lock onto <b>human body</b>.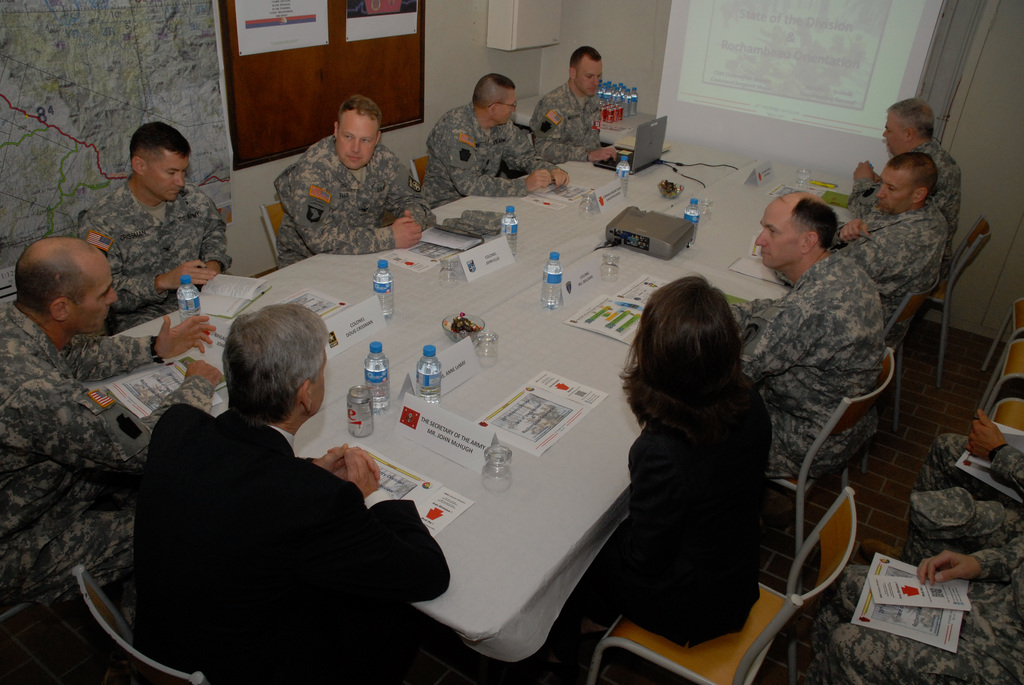
Locked: pyautogui.locateOnScreen(422, 104, 570, 208).
